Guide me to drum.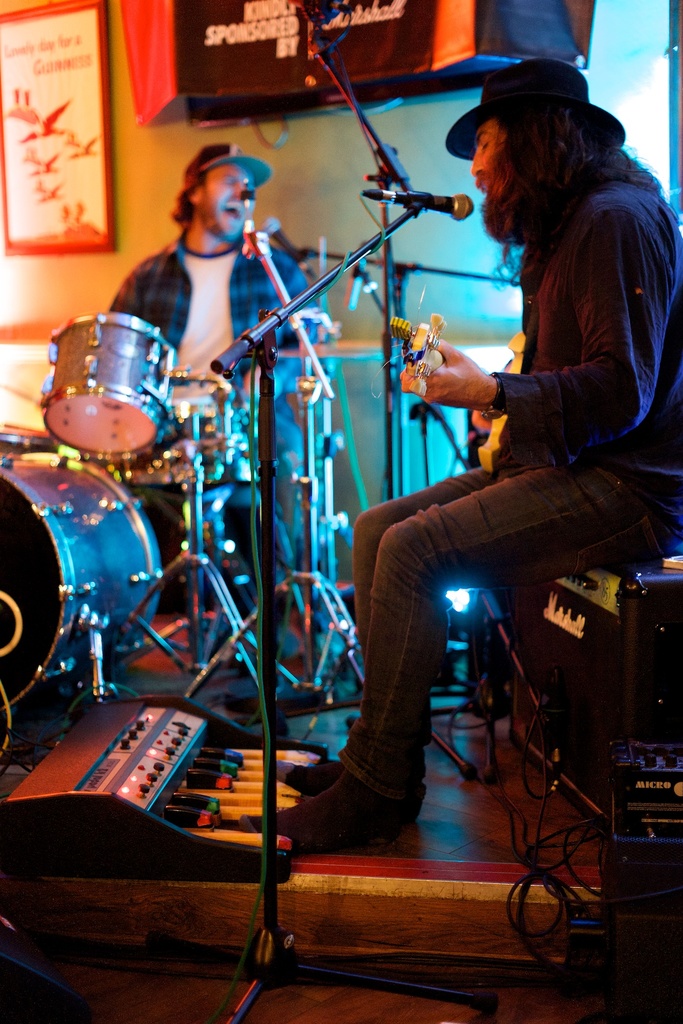
Guidance: BBox(40, 312, 178, 457).
